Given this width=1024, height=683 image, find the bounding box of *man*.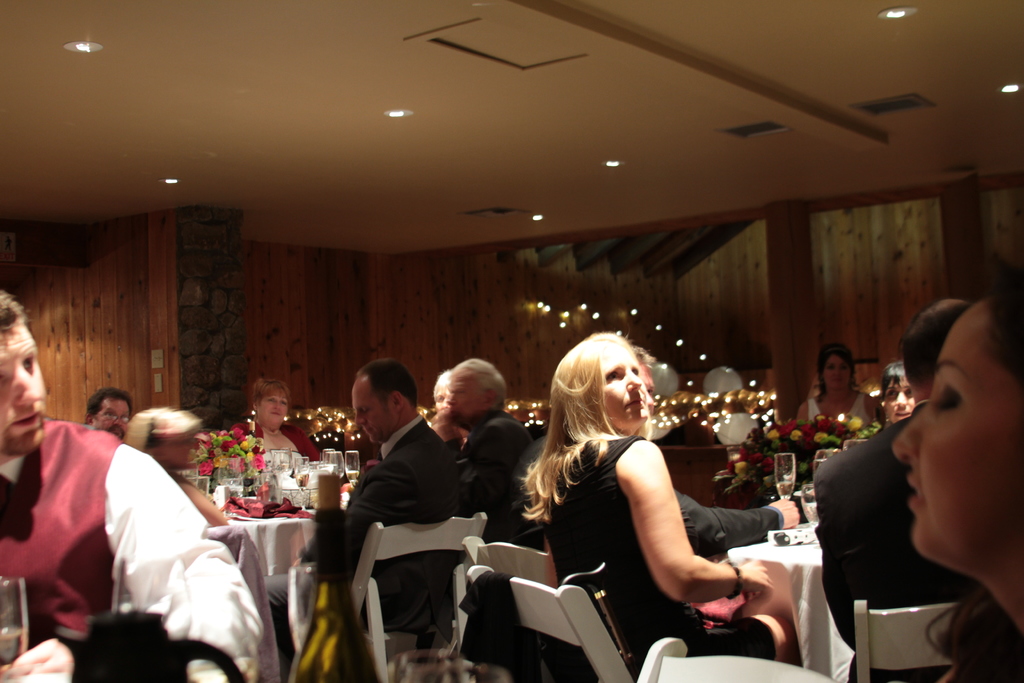
{"left": 433, "top": 354, "right": 531, "bottom": 539}.
